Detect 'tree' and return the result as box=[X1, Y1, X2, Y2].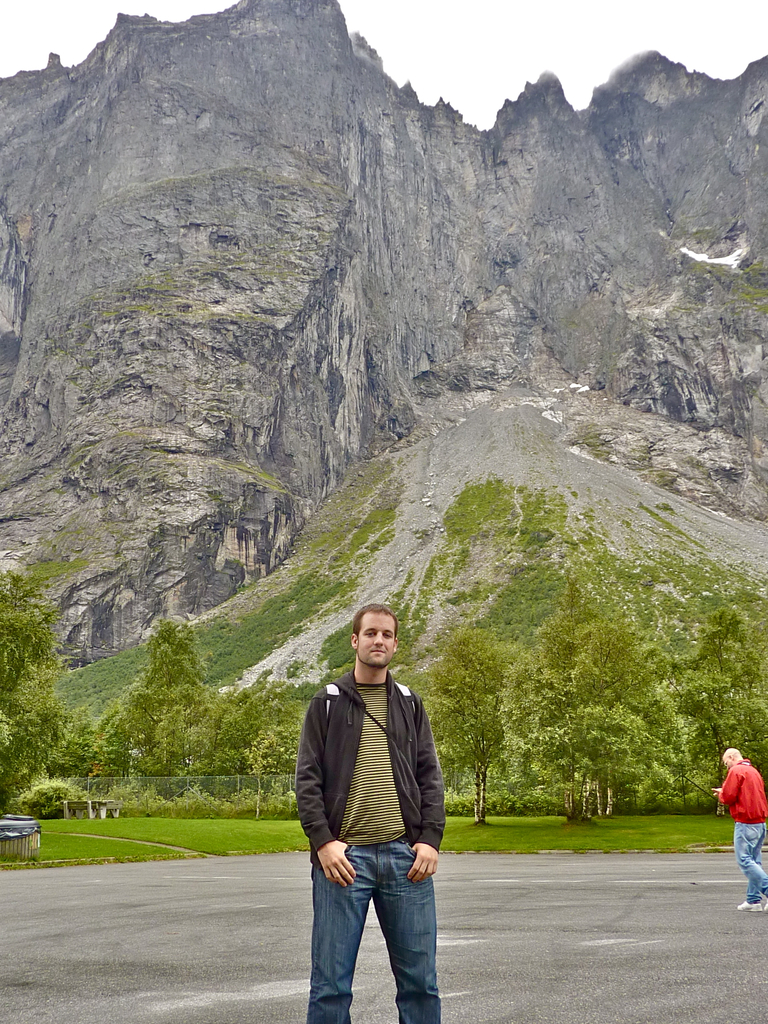
box=[422, 626, 510, 824].
